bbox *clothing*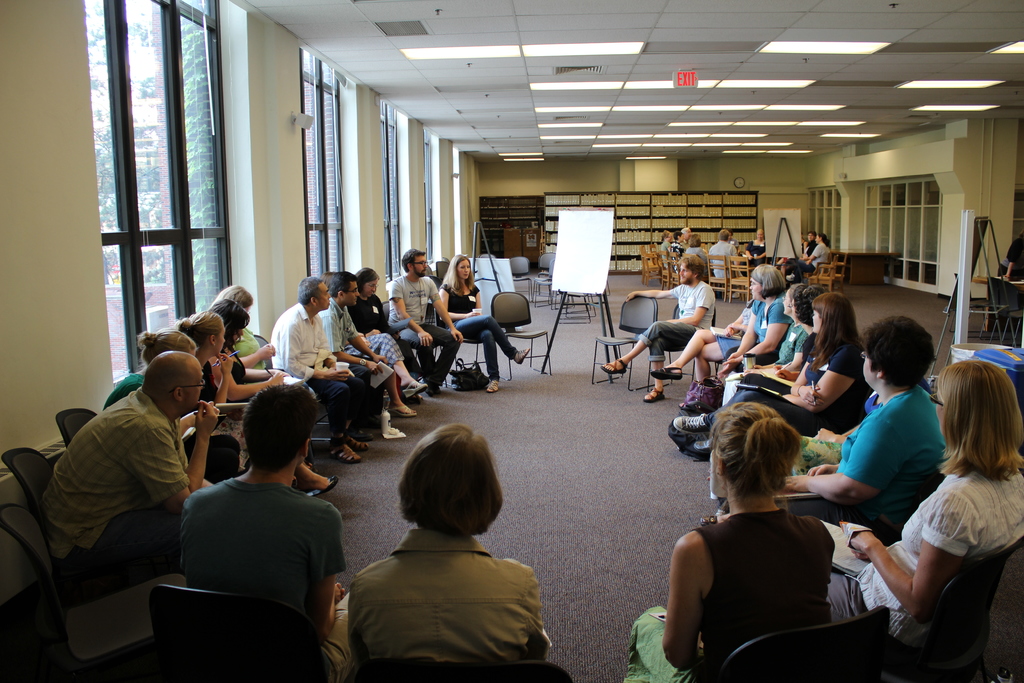
<region>28, 375, 202, 545</region>
